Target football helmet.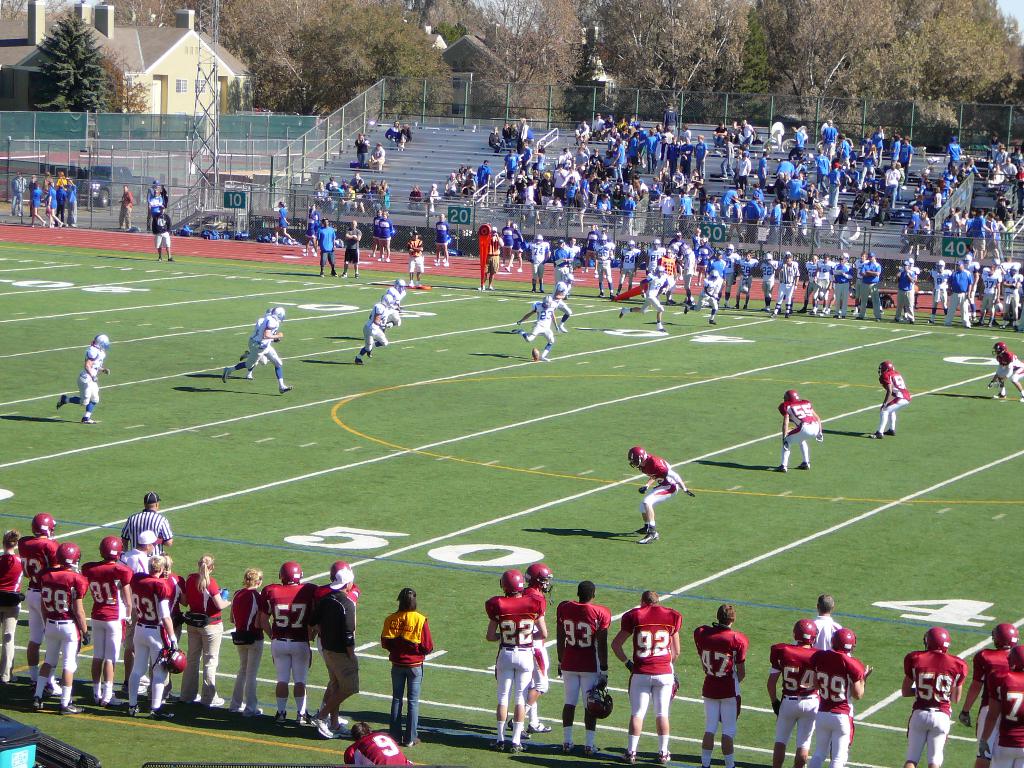
Target region: {"x1": 878, "y1": 362, "x2": 895, "y2": 373}.
